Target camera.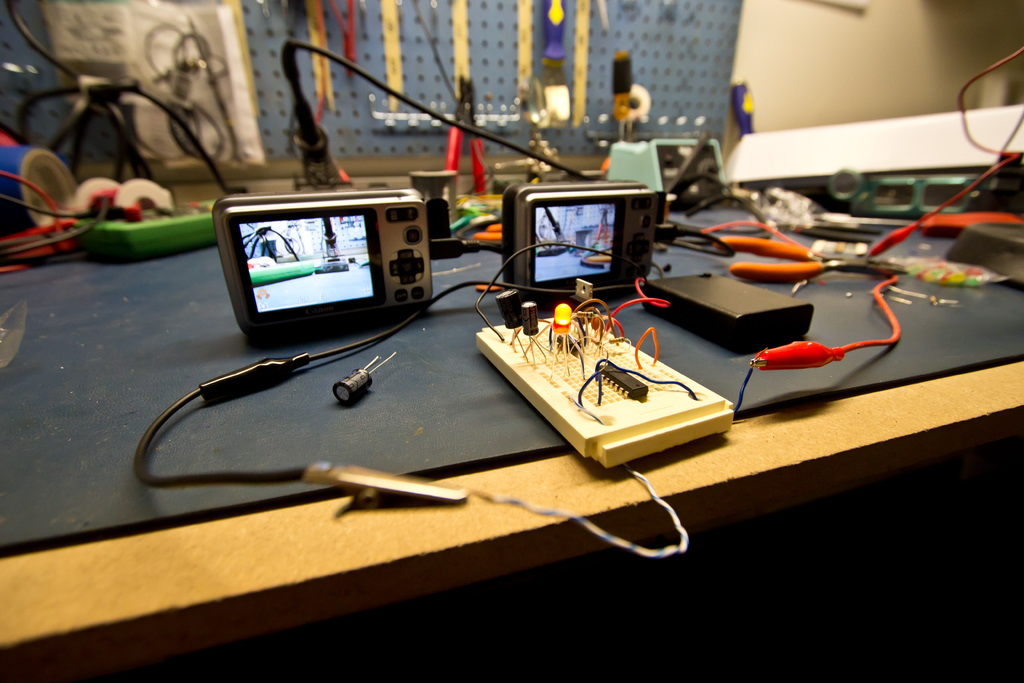
Target region: 498, 183, 662, 295.
